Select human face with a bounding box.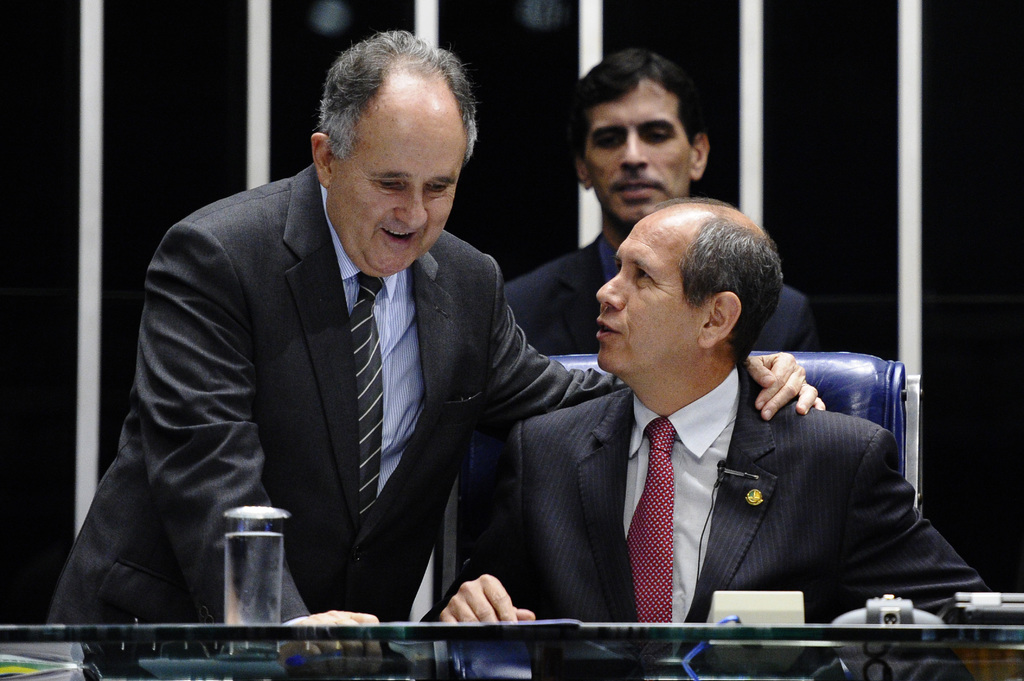
bbox=[581, 73, 699, 225].
